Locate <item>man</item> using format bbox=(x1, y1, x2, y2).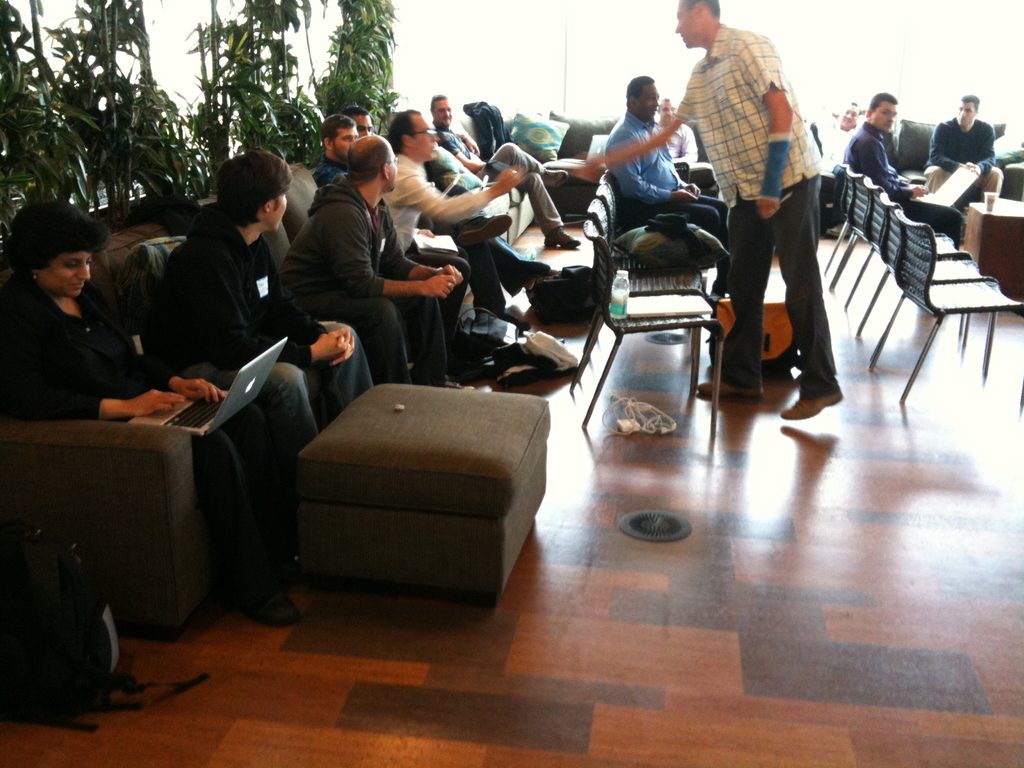
bbox=(924, 94, 1001, 200).
